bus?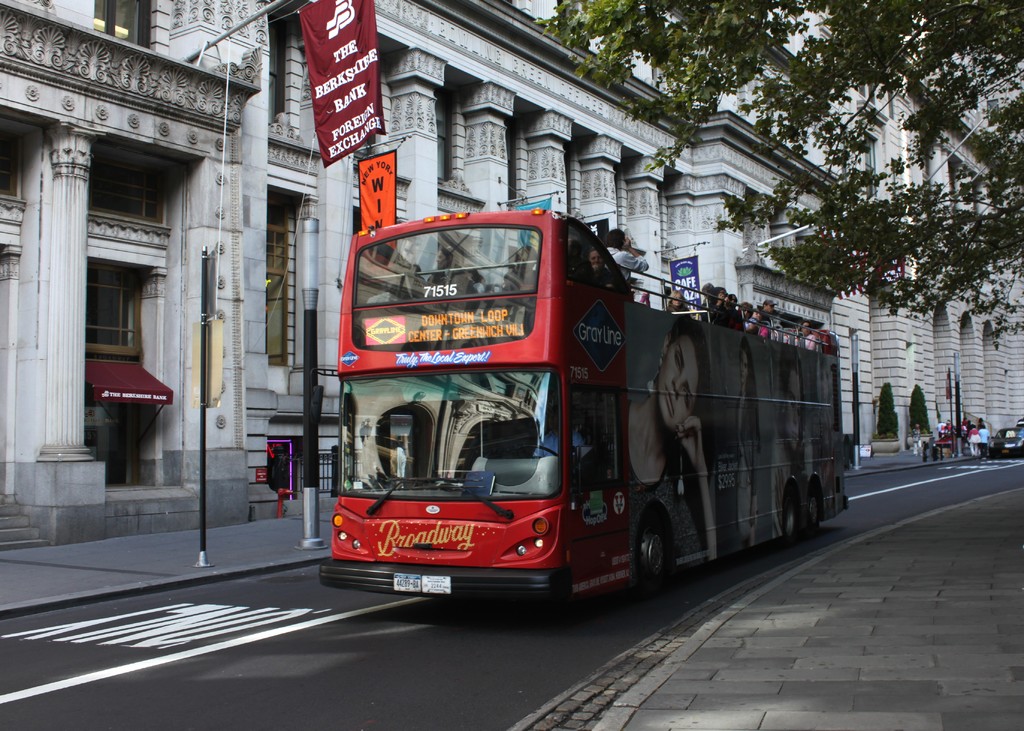
bbox=(316, 209, 852, 604)
